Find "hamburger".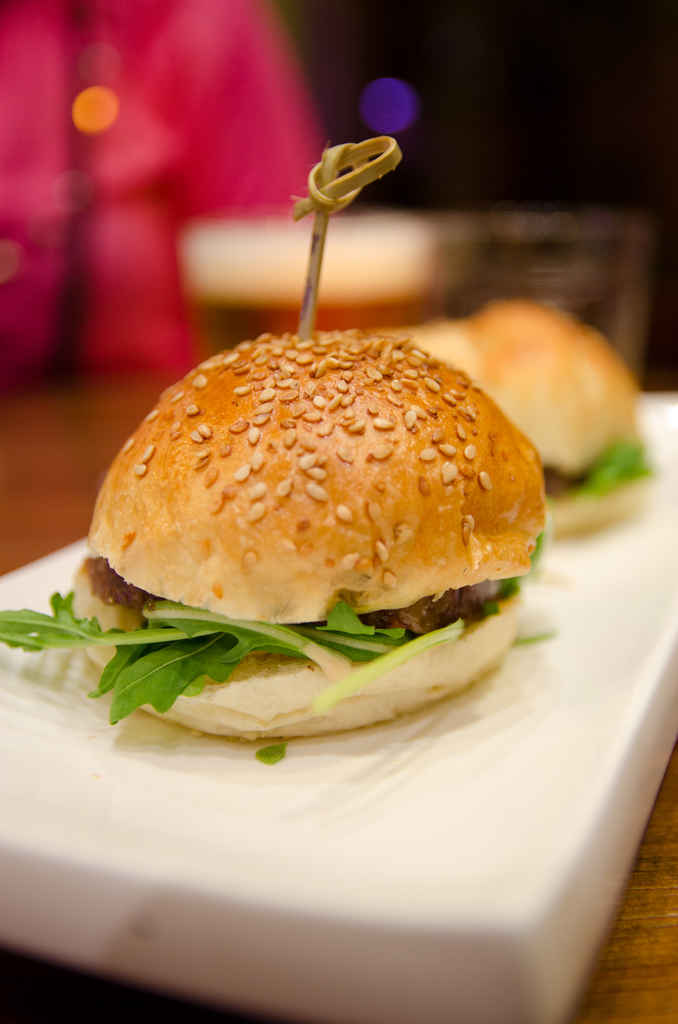
409:301:643:482.
